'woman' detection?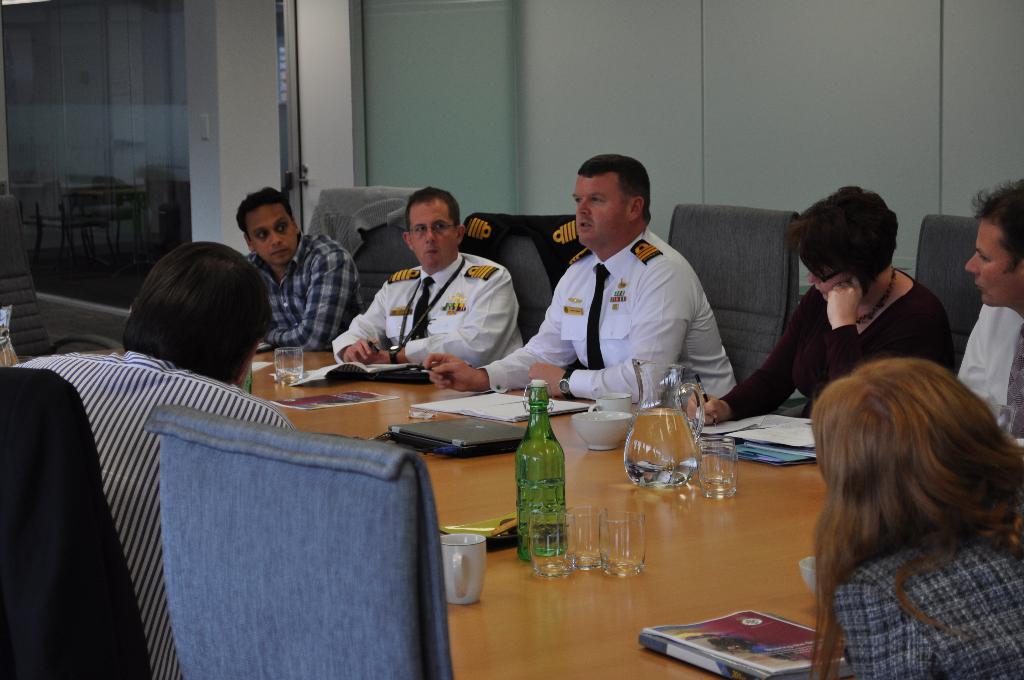
l=807, t=355, r=1023, b=679
